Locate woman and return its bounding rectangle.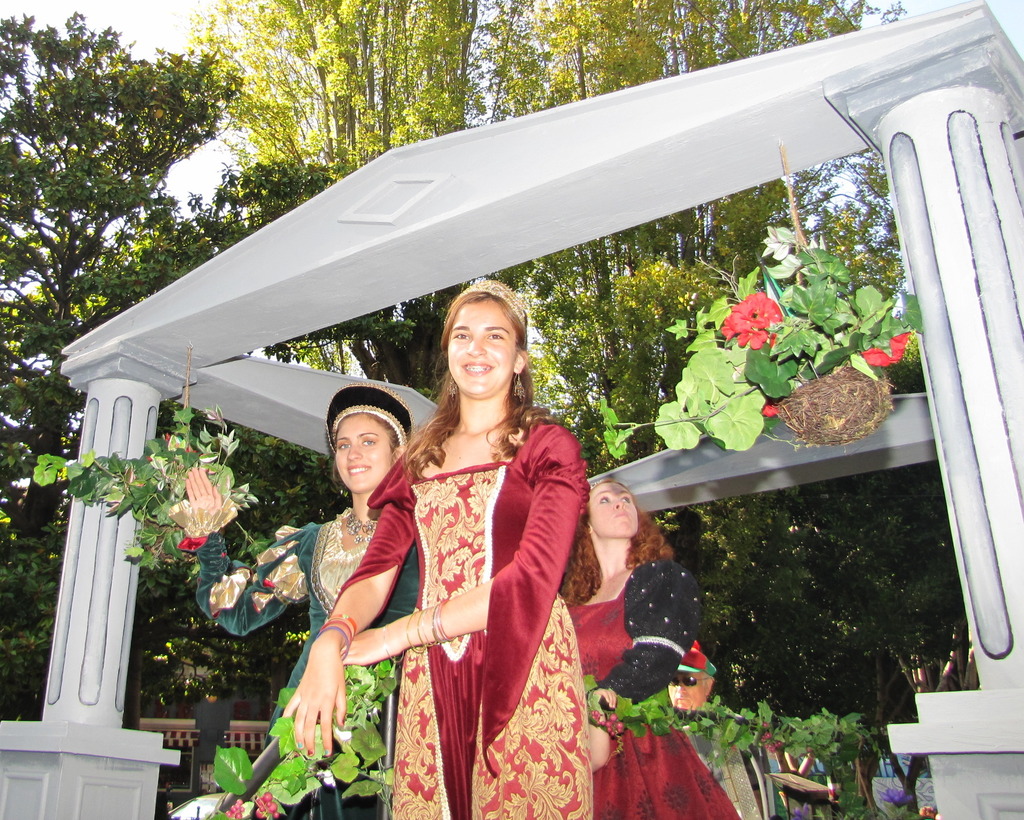
169/387/433/819.
